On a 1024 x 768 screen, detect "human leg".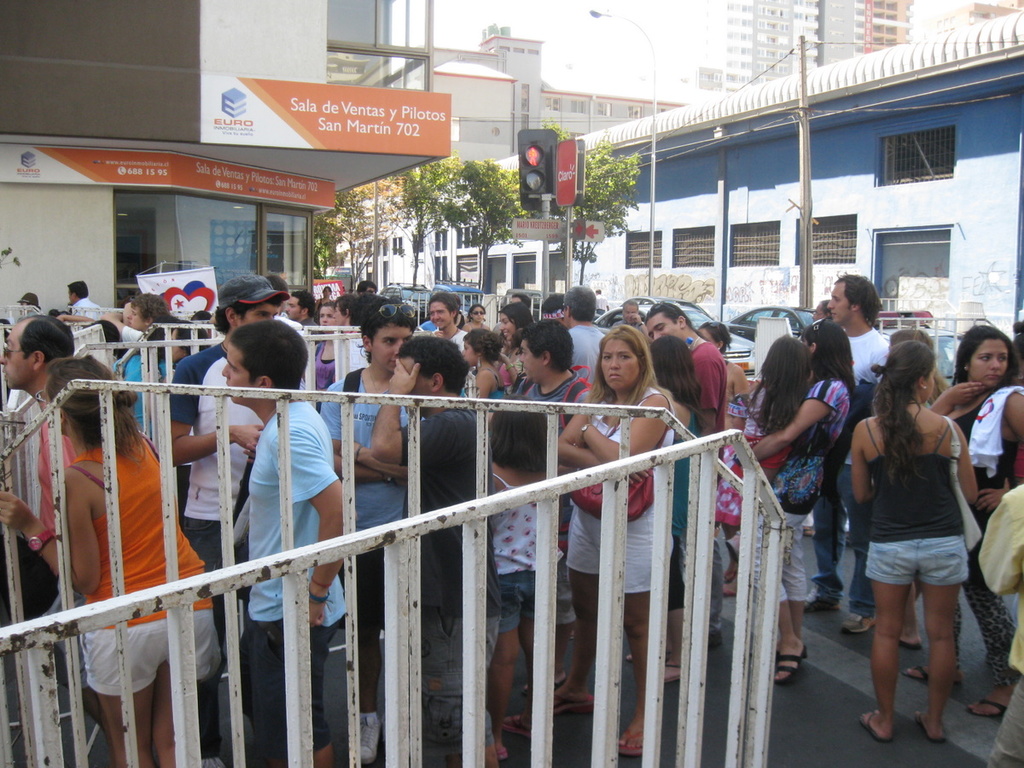
bbox(813, 476, 845, 605).
